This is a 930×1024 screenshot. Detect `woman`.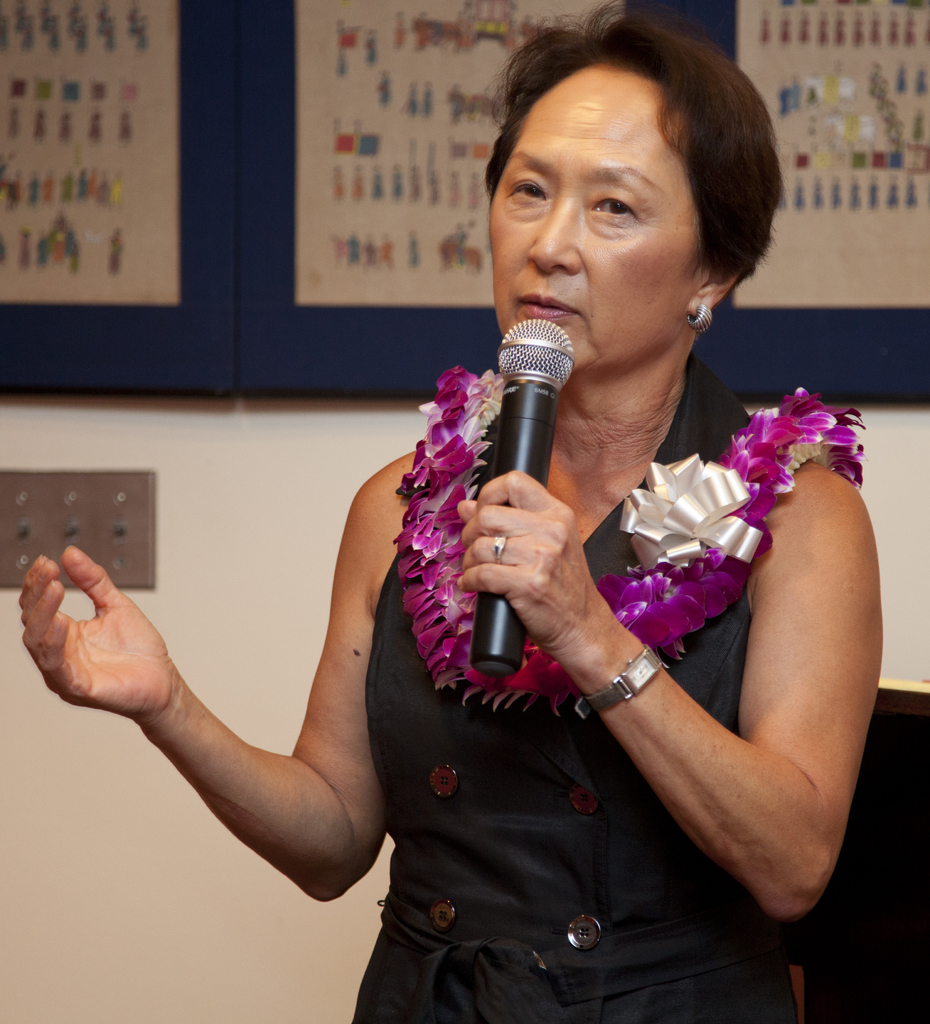
region(238, 31, 890, 996).
